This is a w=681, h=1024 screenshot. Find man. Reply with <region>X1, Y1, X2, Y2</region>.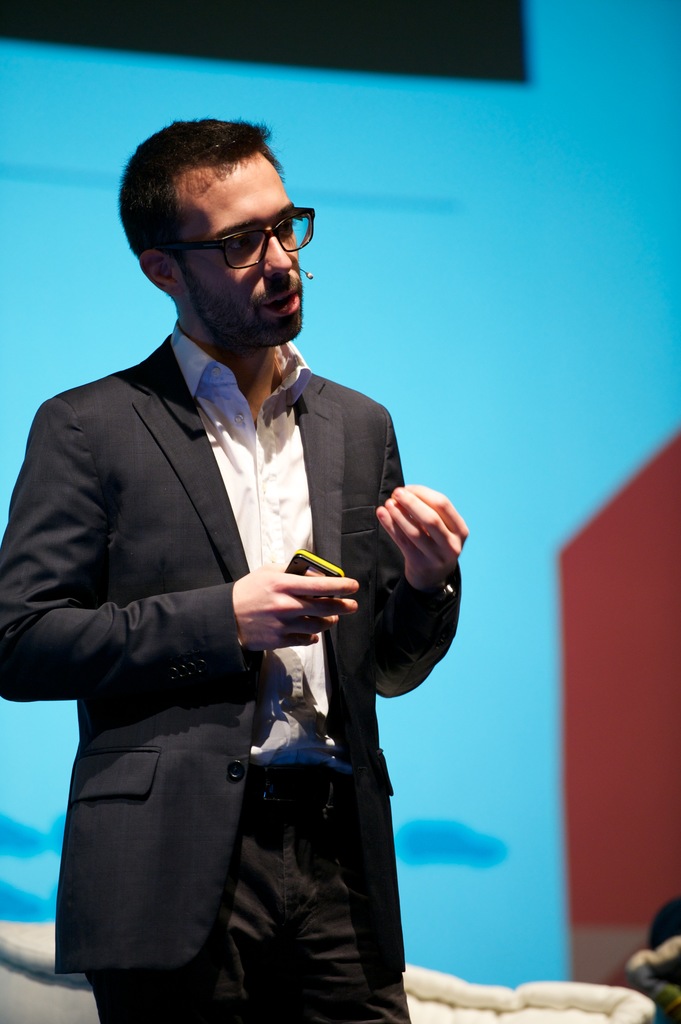
<region>40, 120, 448, 1023</region>.
